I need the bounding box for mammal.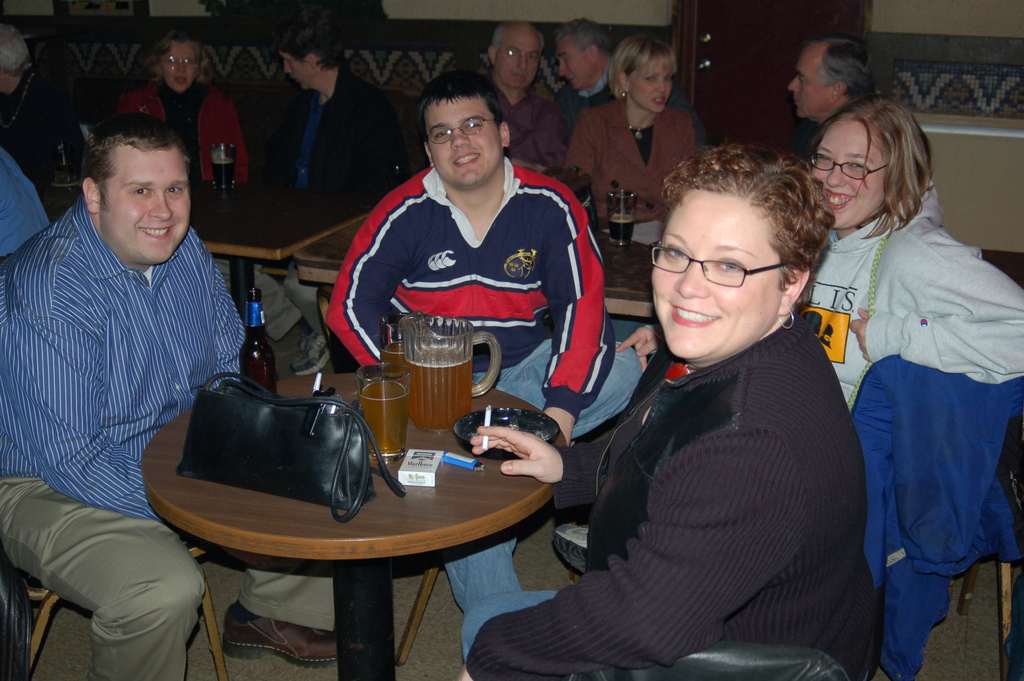
Here it is: <box>0,142,44,258</box>.
